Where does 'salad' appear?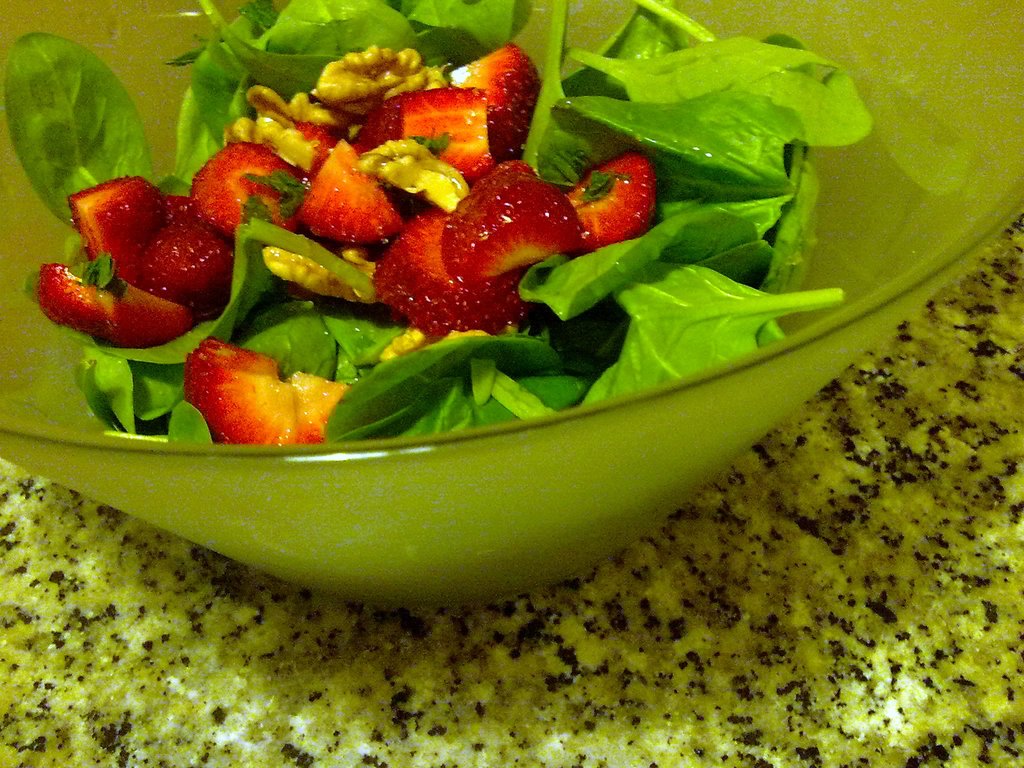
Appears at <box>0,0,884,444</box>.
